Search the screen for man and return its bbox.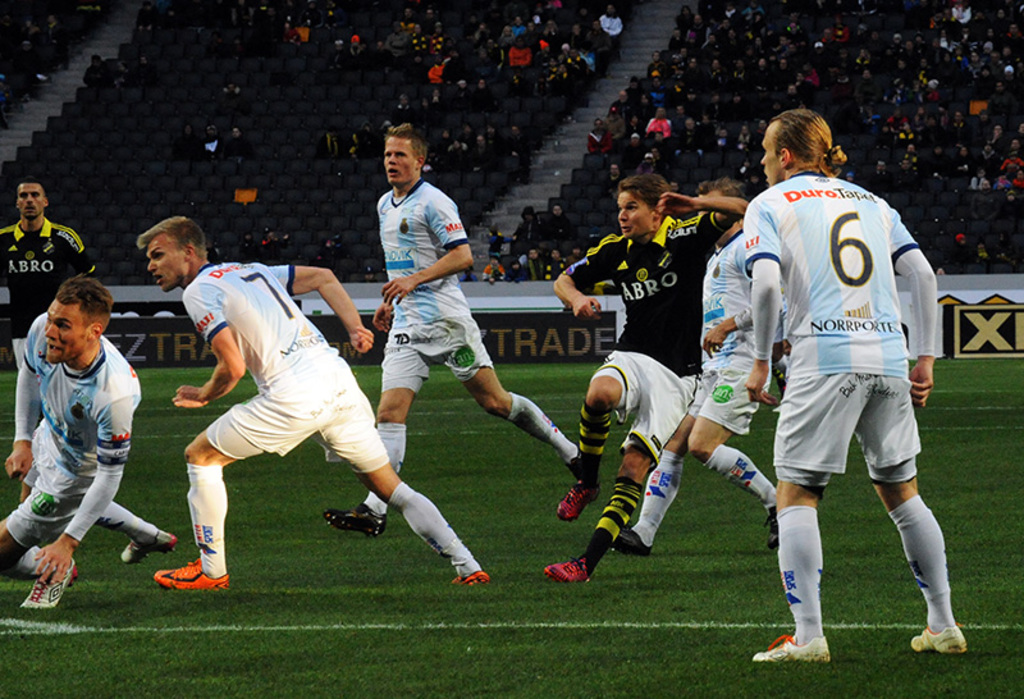
Found: x1=136 y1=215 x2=495 y2=599.
